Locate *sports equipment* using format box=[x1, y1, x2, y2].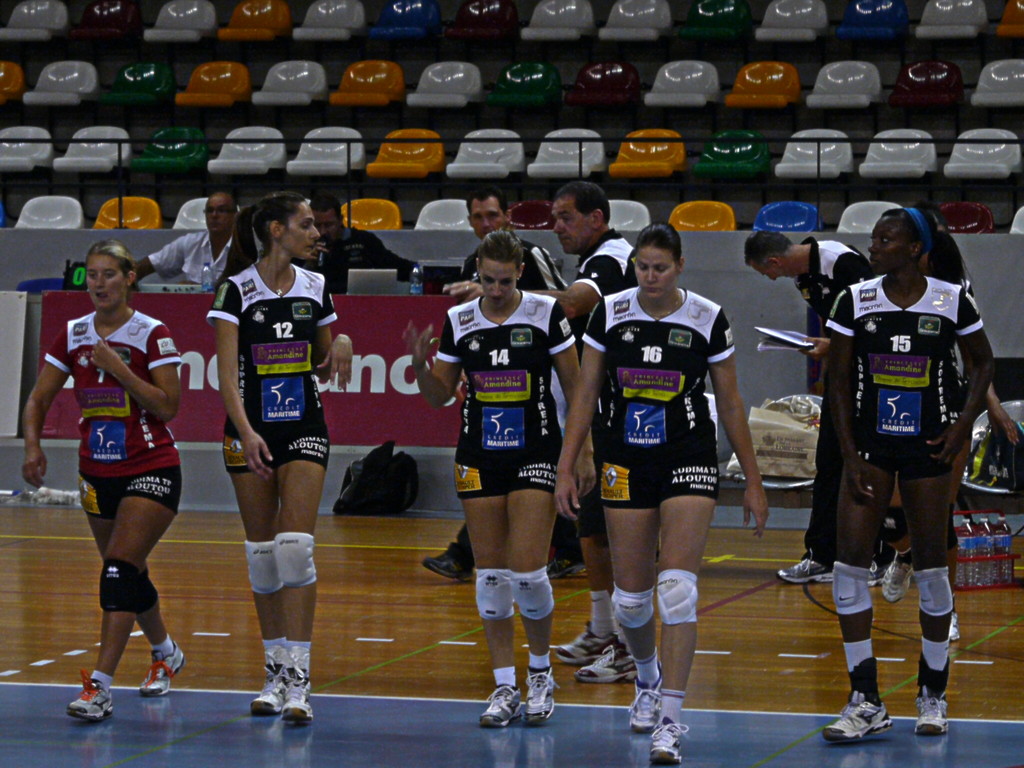
box=[780, 555, 838, 584].
